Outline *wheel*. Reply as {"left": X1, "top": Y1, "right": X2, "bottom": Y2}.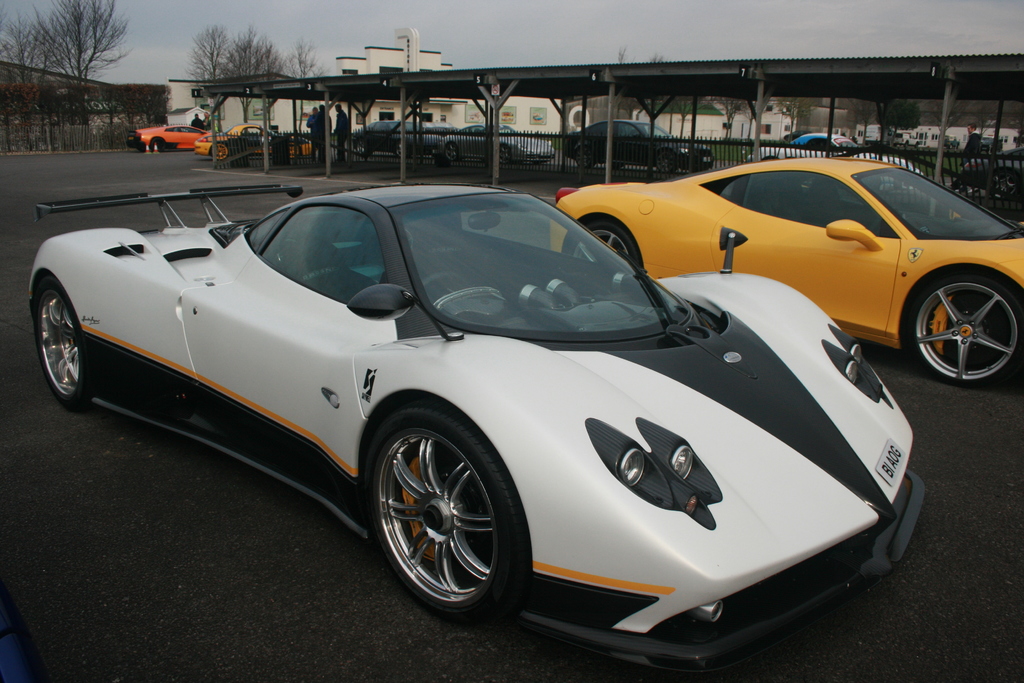
{"left": 575, "top": 145, "right": 594, "bottom": 170}.
